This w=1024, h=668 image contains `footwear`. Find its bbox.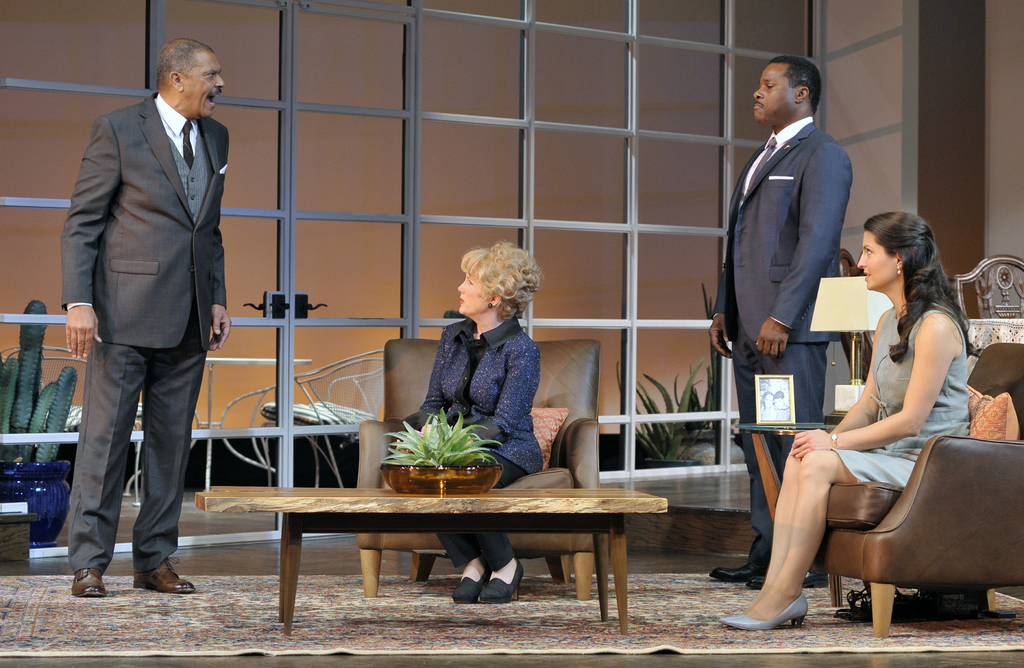
x1=68, y1=566, x2=108, y2=594.
